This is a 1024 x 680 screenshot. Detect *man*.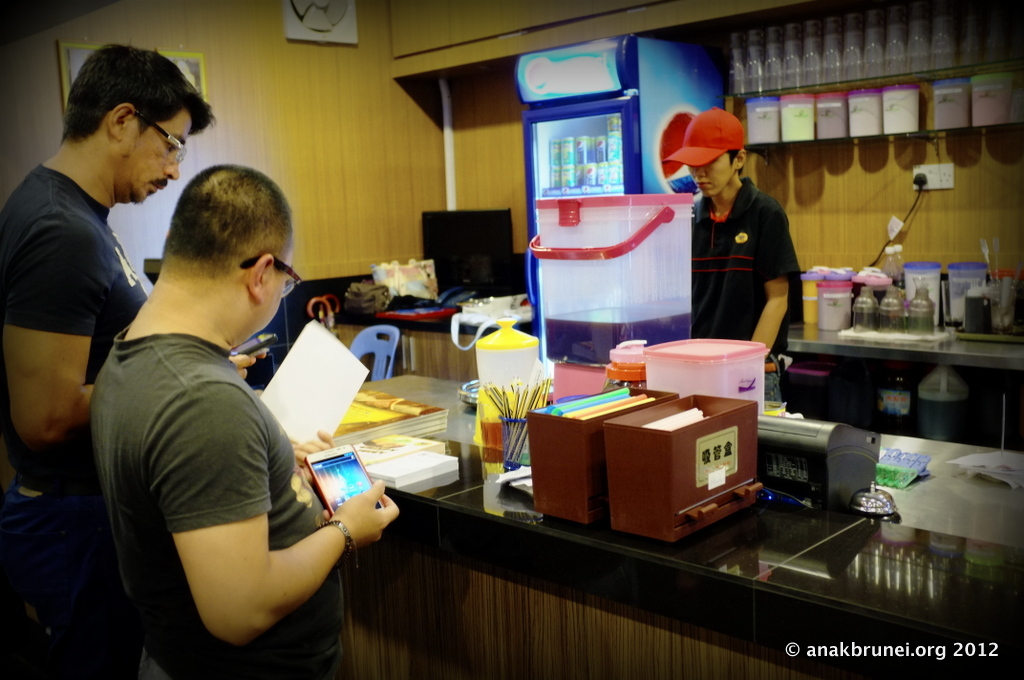
[left=77, top=165, right=403, bottom=679].
